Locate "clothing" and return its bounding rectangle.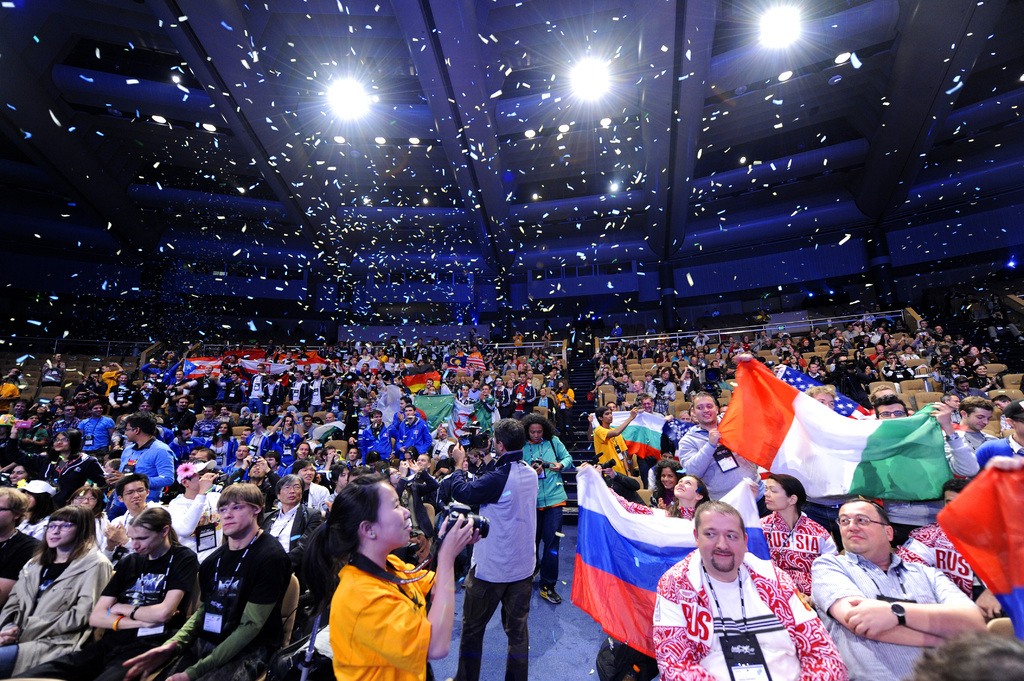
x1=225 y1=465 x2=243 y2=477.
